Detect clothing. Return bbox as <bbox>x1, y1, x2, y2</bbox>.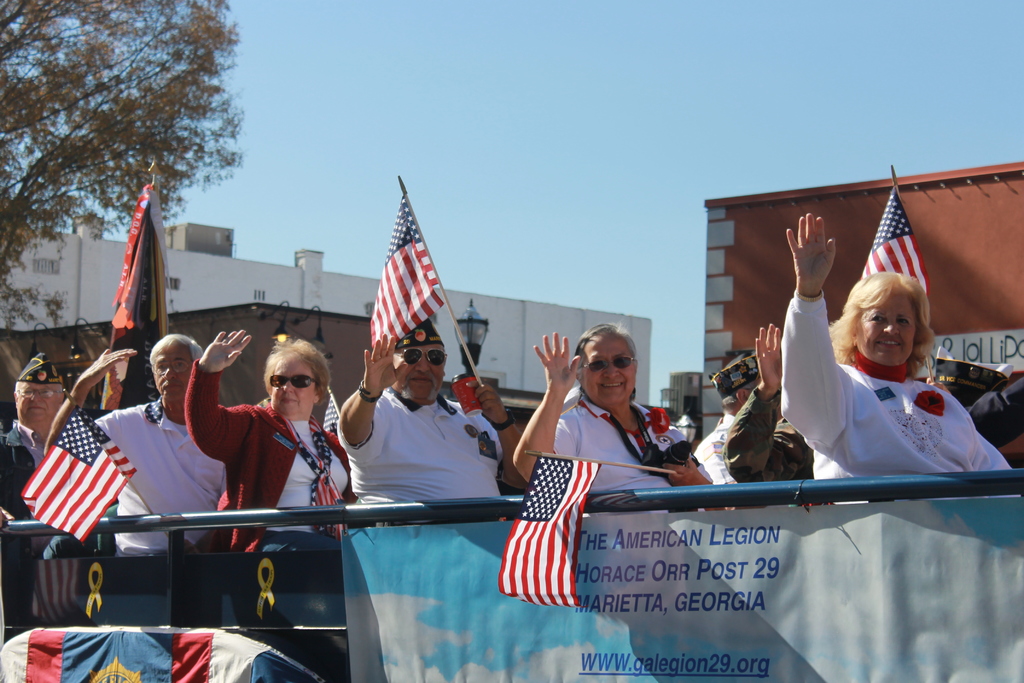
<bbox>694, 413, 732, 483</bbox>.
